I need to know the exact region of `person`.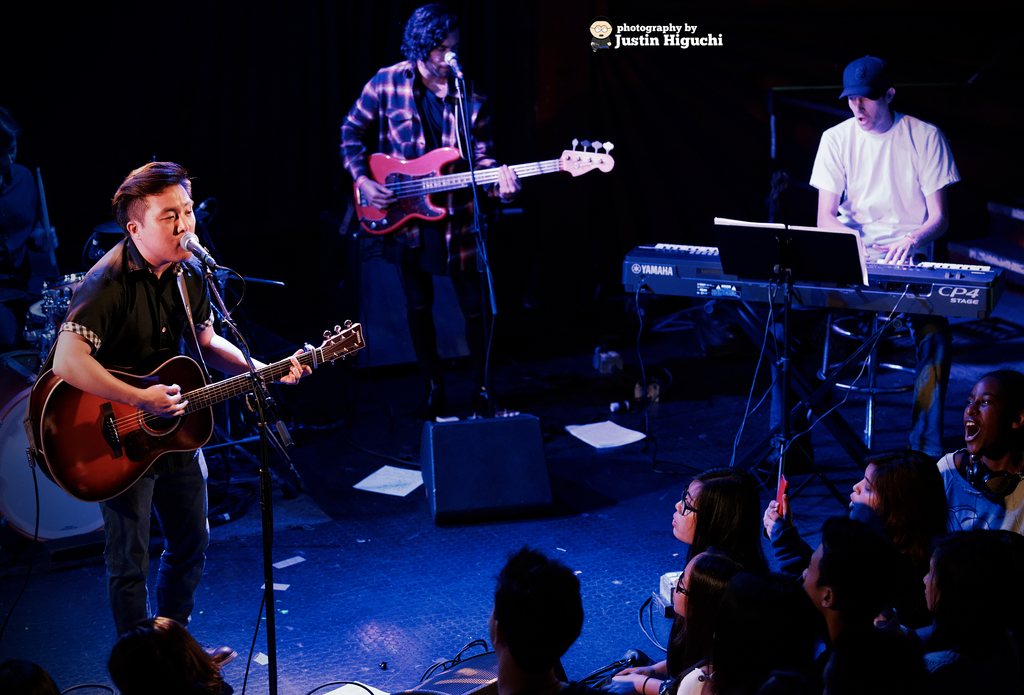
Region: [left=452, top=548, right=590, bottom=694].
